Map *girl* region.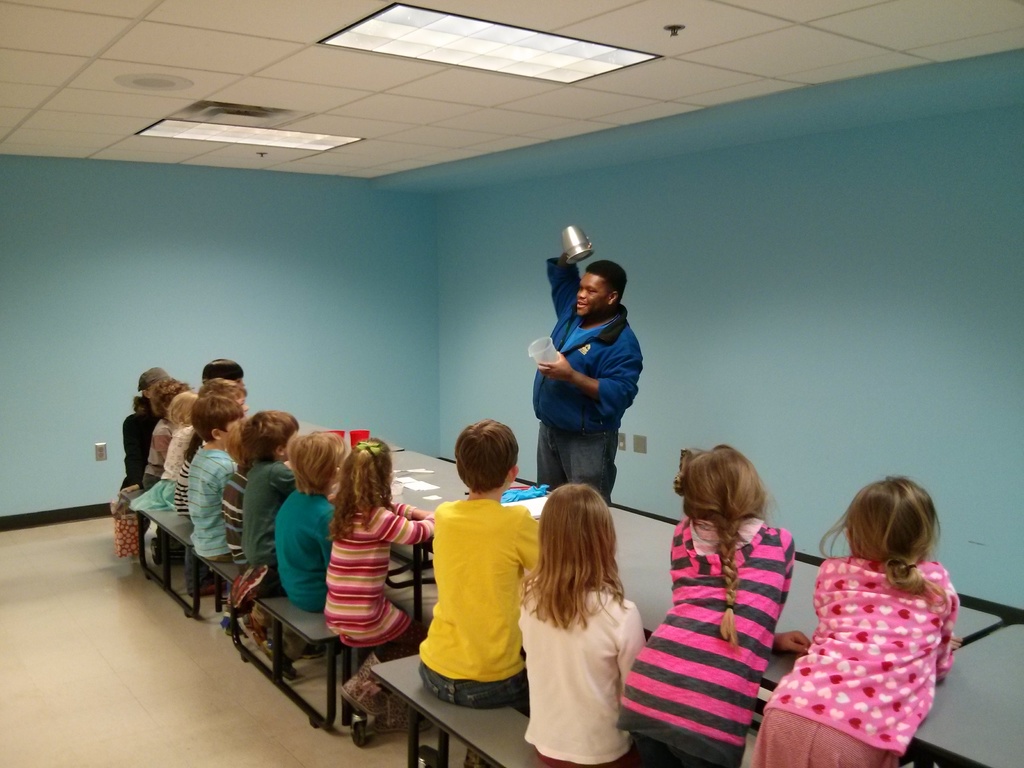
Mapped to region(111, 364, 170, 559).
